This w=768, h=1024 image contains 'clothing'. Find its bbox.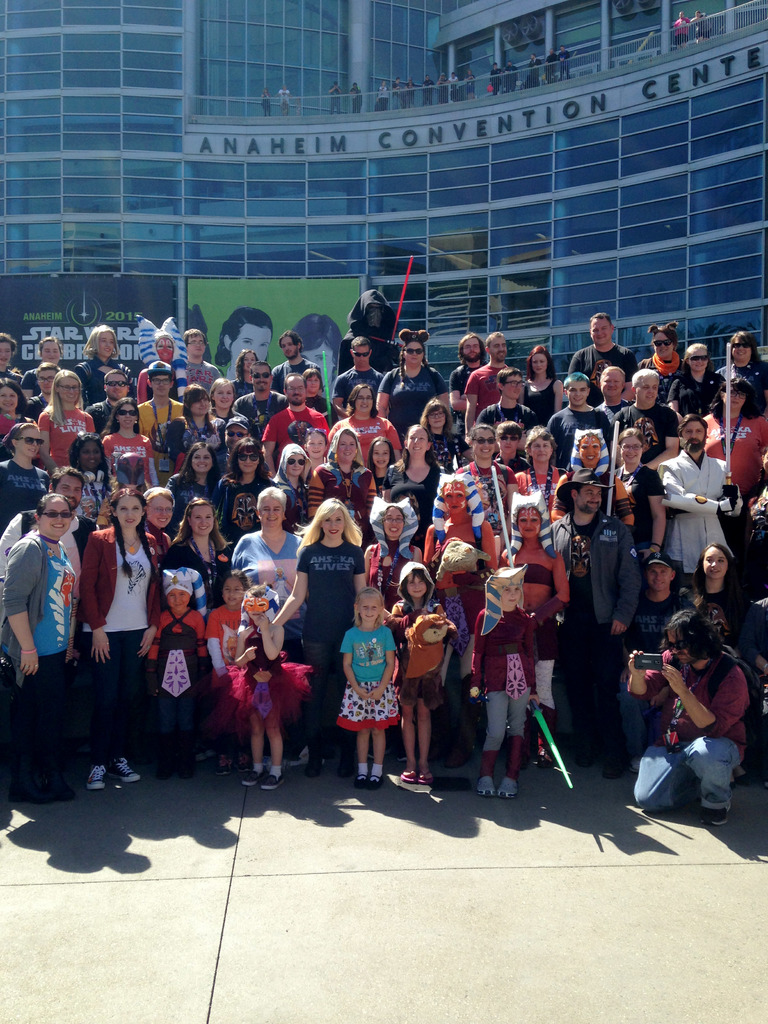
bbox=[360, 476, 414, 605].
